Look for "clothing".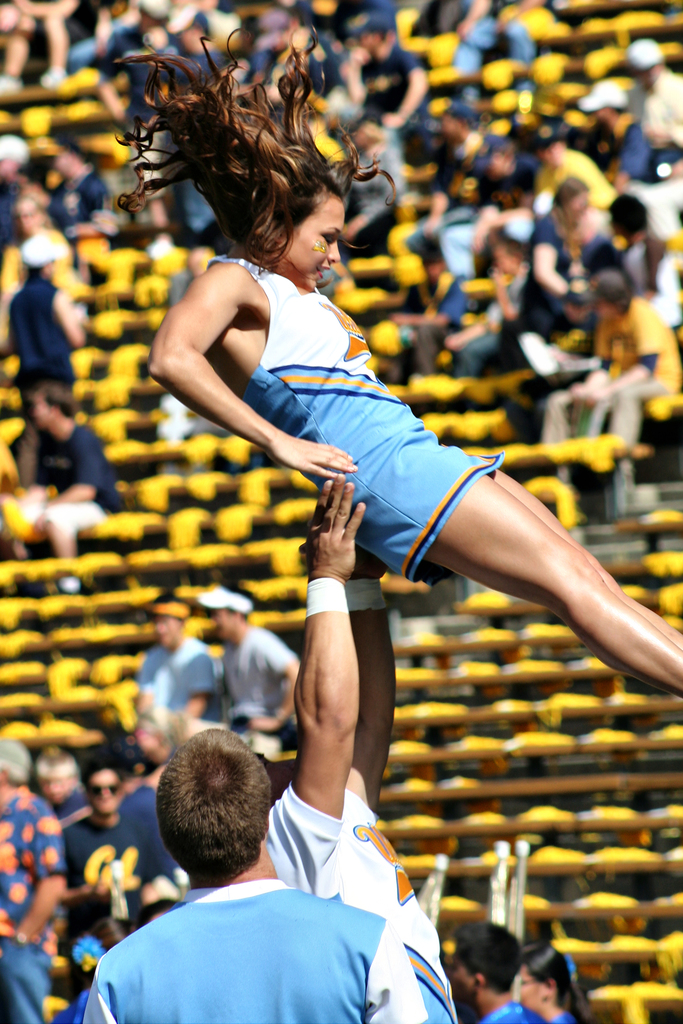
Found: crop(6, 423, 124, 572).
